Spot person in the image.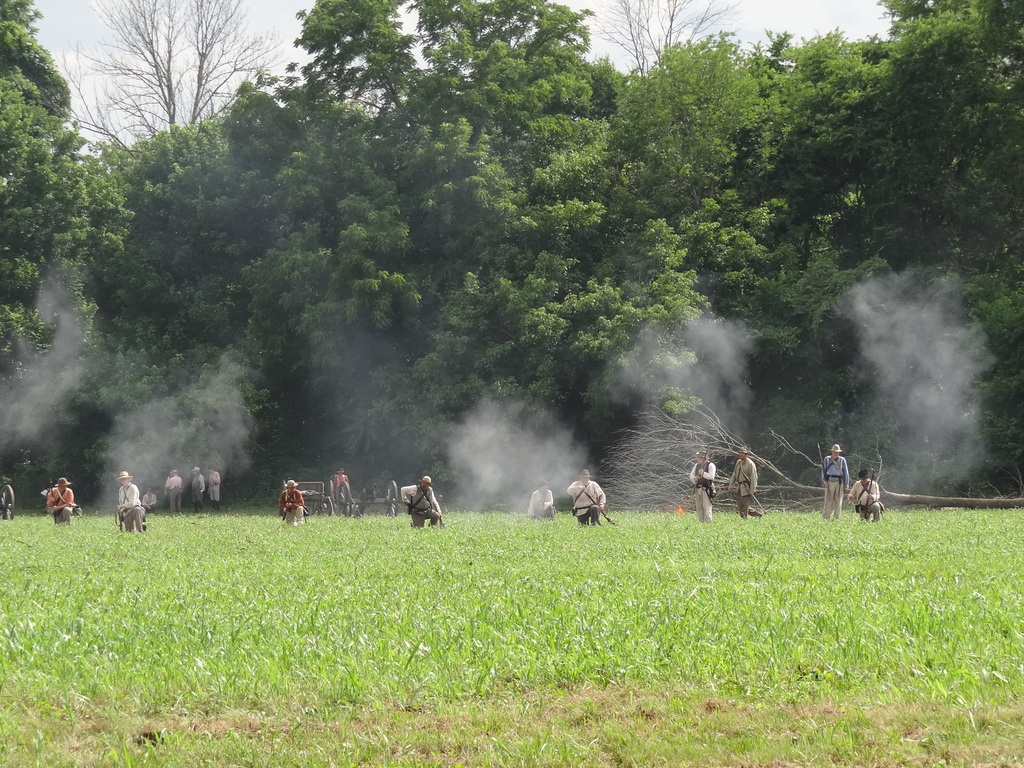
person found at <region>207, 463, 222, 504</region>.
